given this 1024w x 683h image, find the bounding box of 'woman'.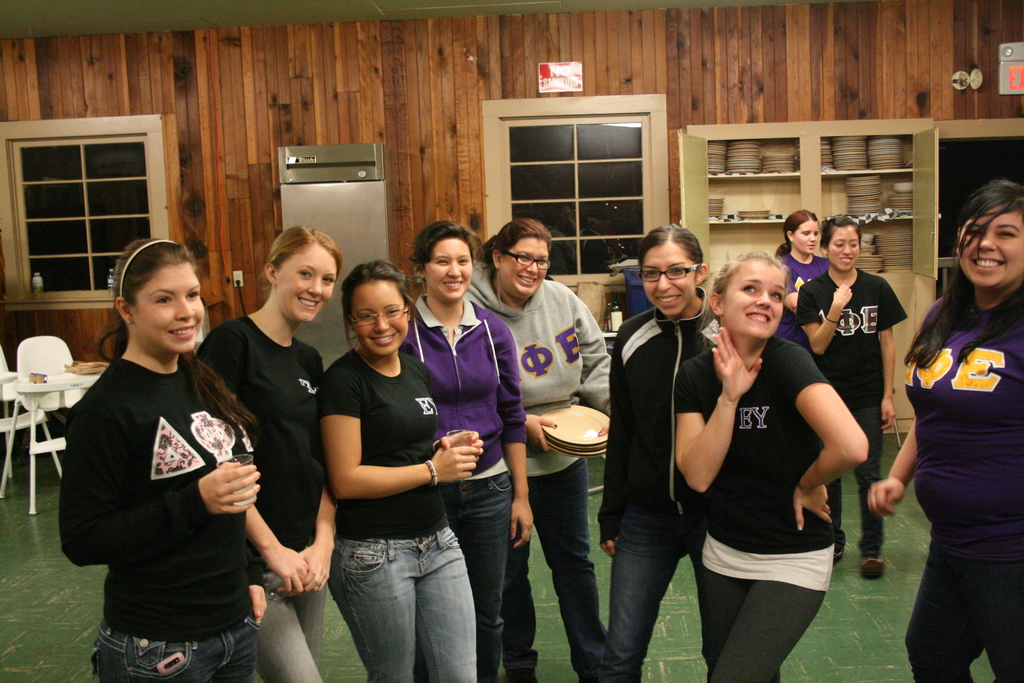
crop(788, 207, 909, 572).
